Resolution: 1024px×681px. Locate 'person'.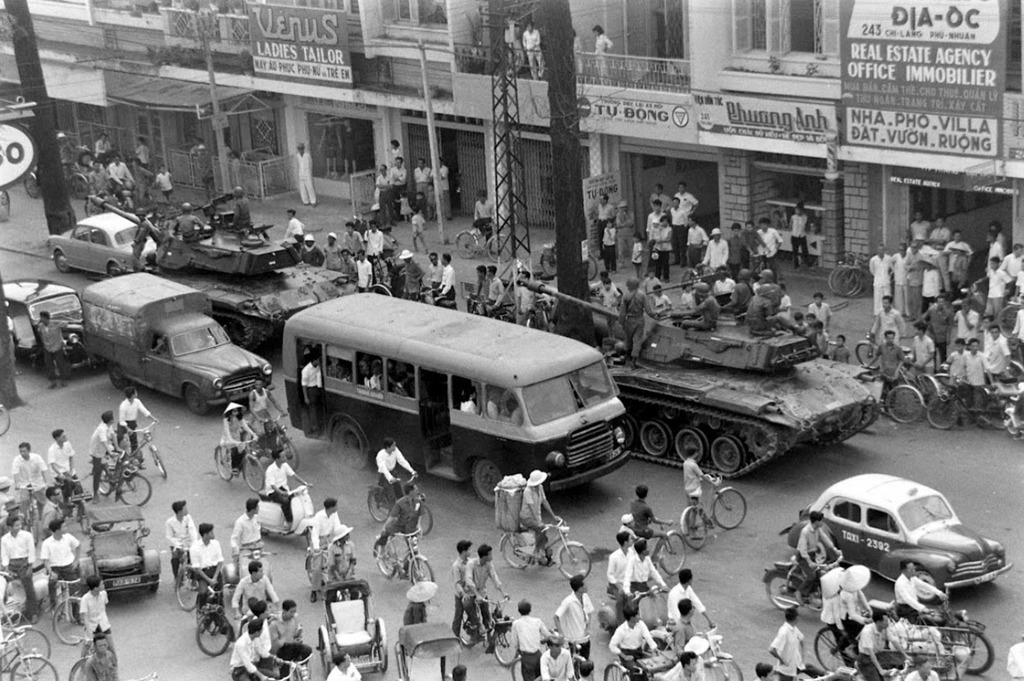
detection(573, 25, 582, 79).
